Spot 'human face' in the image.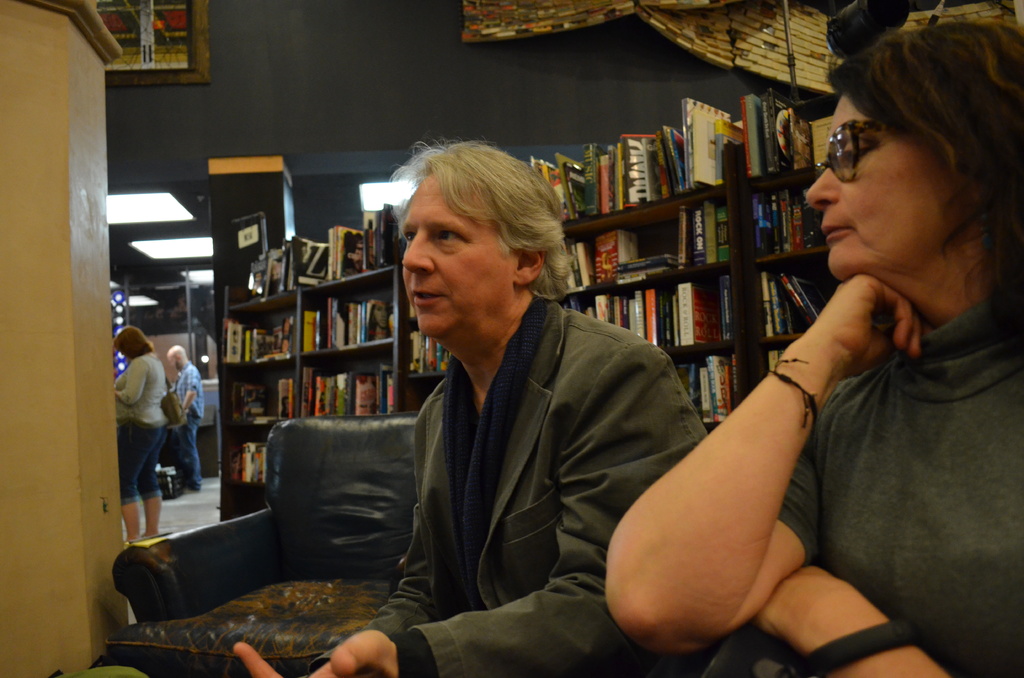
'human face' found at select_region(405, 164, 518, 333).
